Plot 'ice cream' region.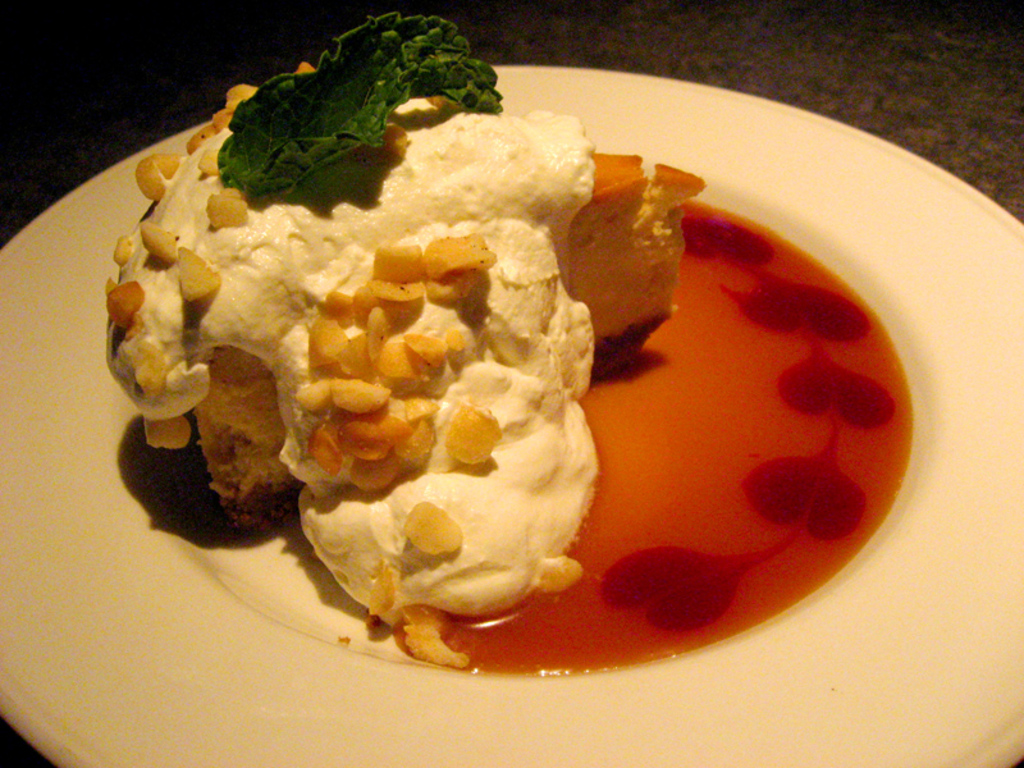
Plotted at (140,37,577,632).
